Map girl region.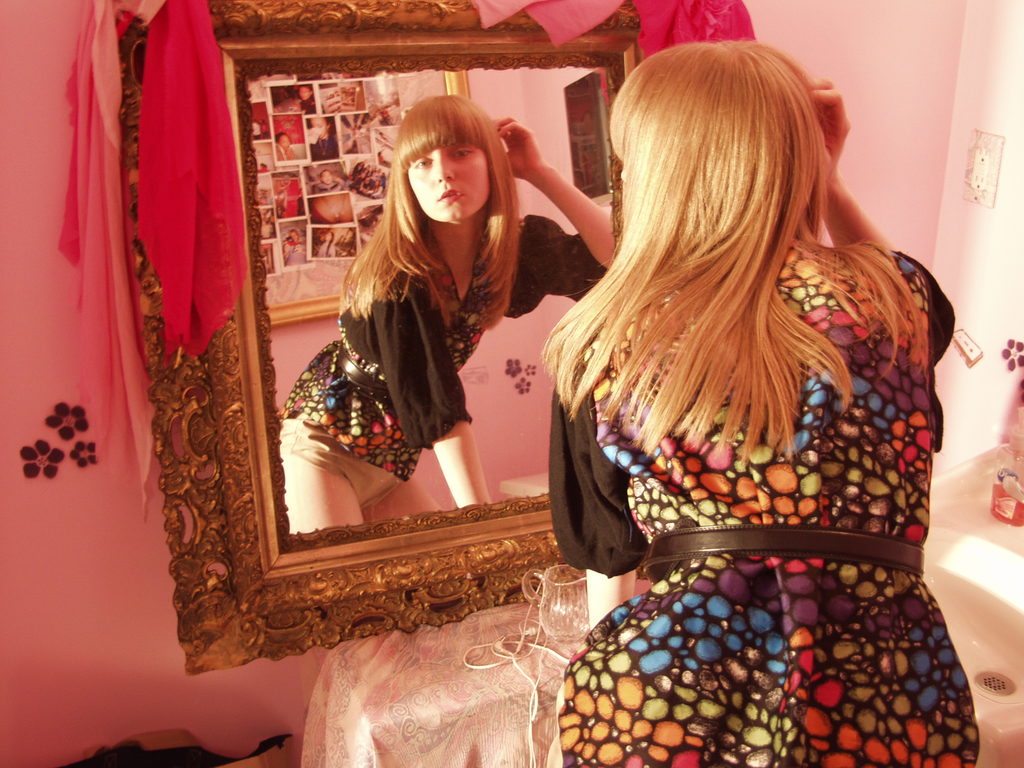
Mapped to [542, 41, 981, 767].
